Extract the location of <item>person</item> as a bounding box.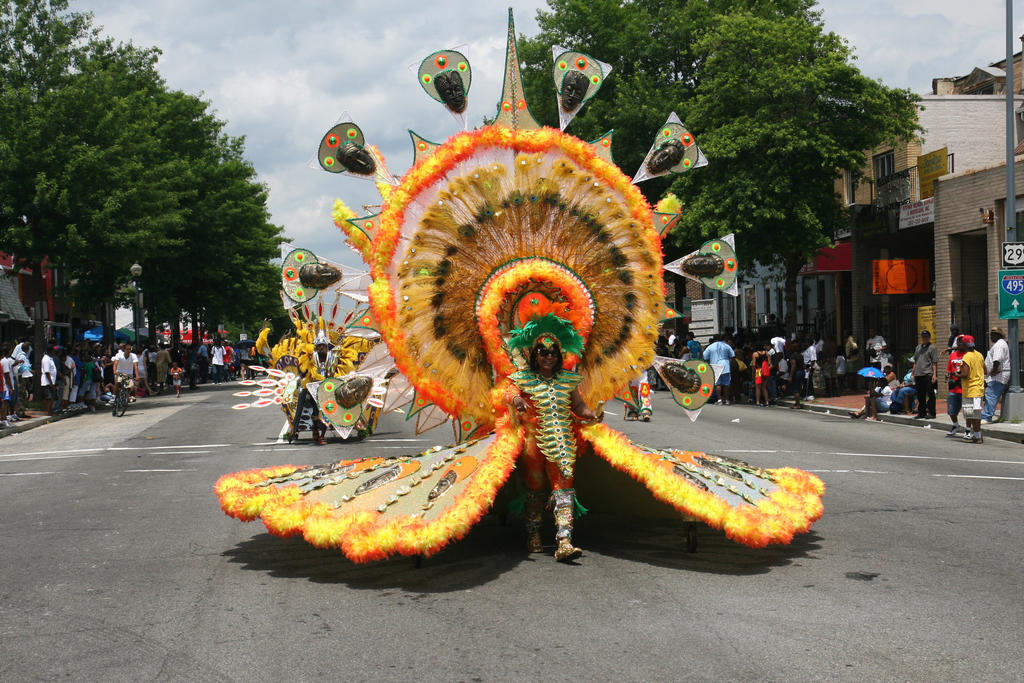
Rect(909, 332, 940, 421).
